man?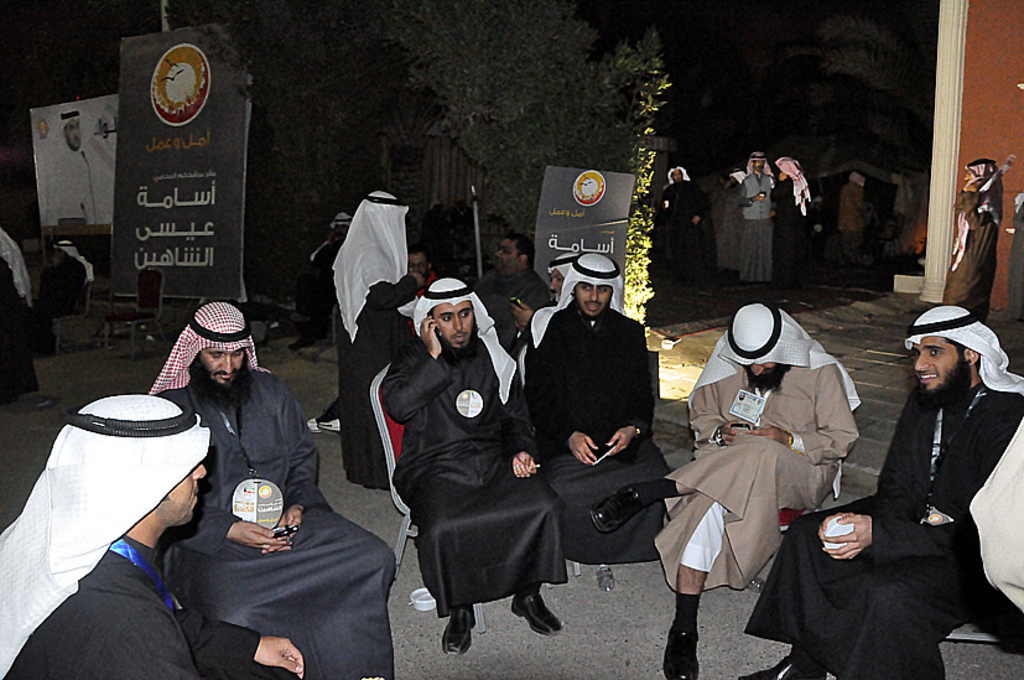
[329, 190, 410, 486]
